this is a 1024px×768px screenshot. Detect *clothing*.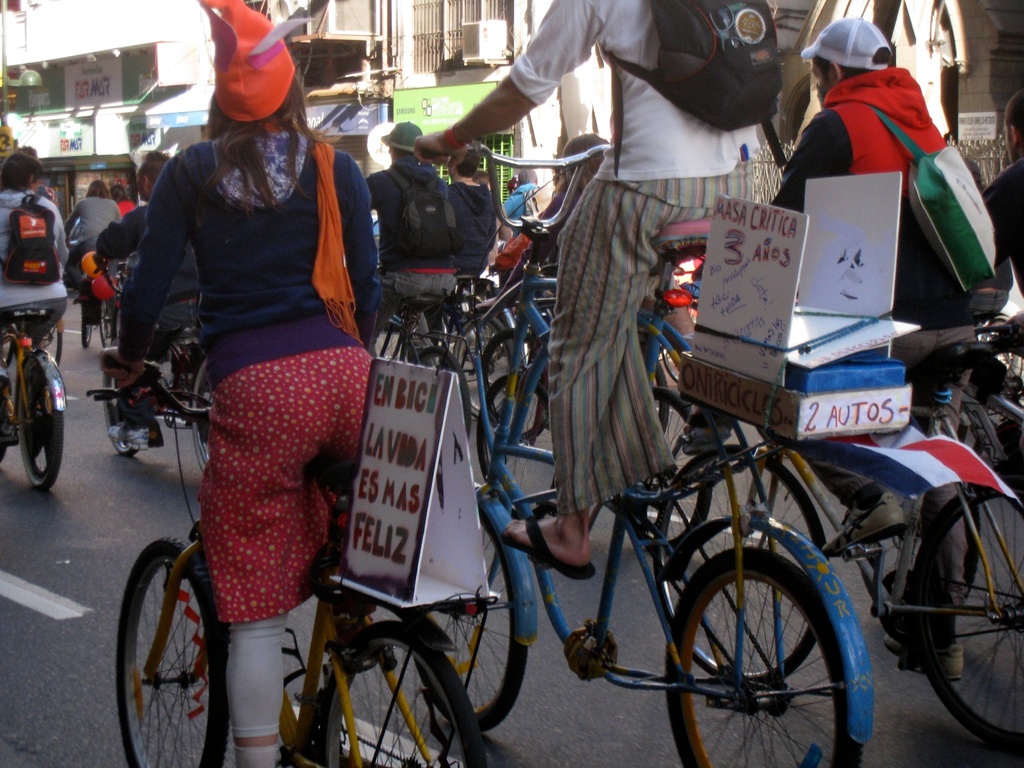
box(77, 192, 117, 273).
